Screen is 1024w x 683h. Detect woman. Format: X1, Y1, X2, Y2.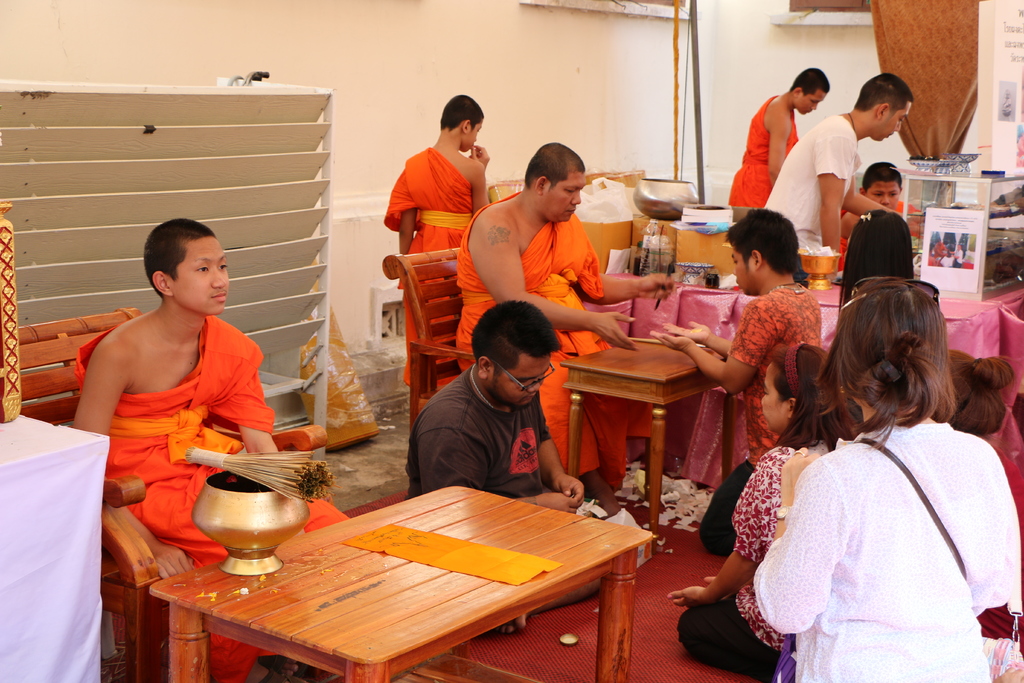
744, 285, 1023, 682.
